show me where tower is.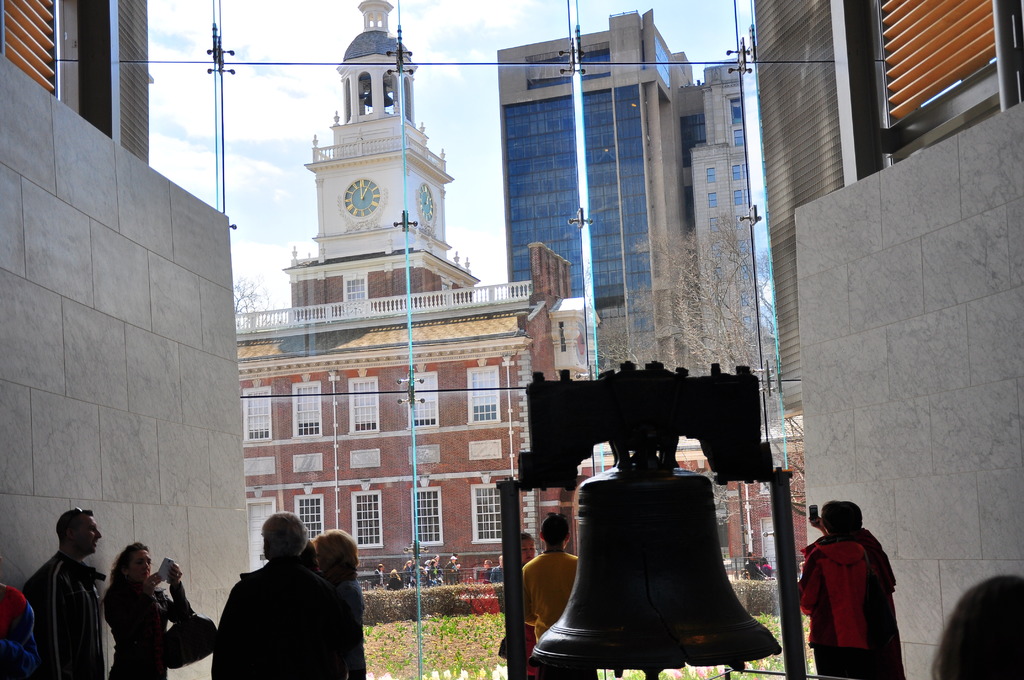
tower is at bbox=(501, 17, 760, 578).
